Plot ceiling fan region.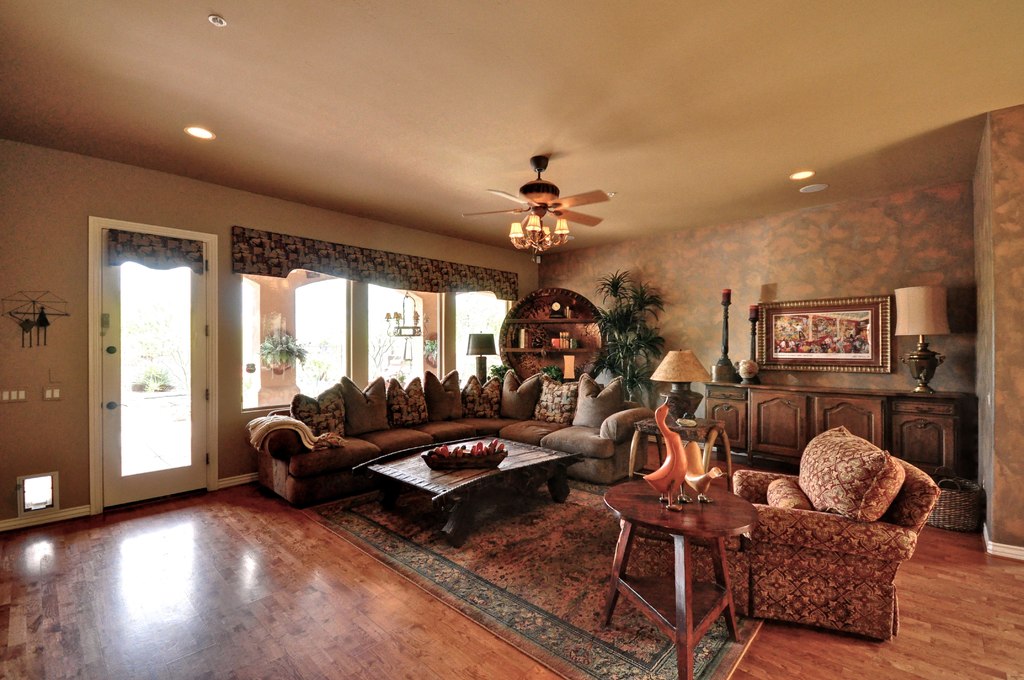
Plotted at 458 154 603 266.
